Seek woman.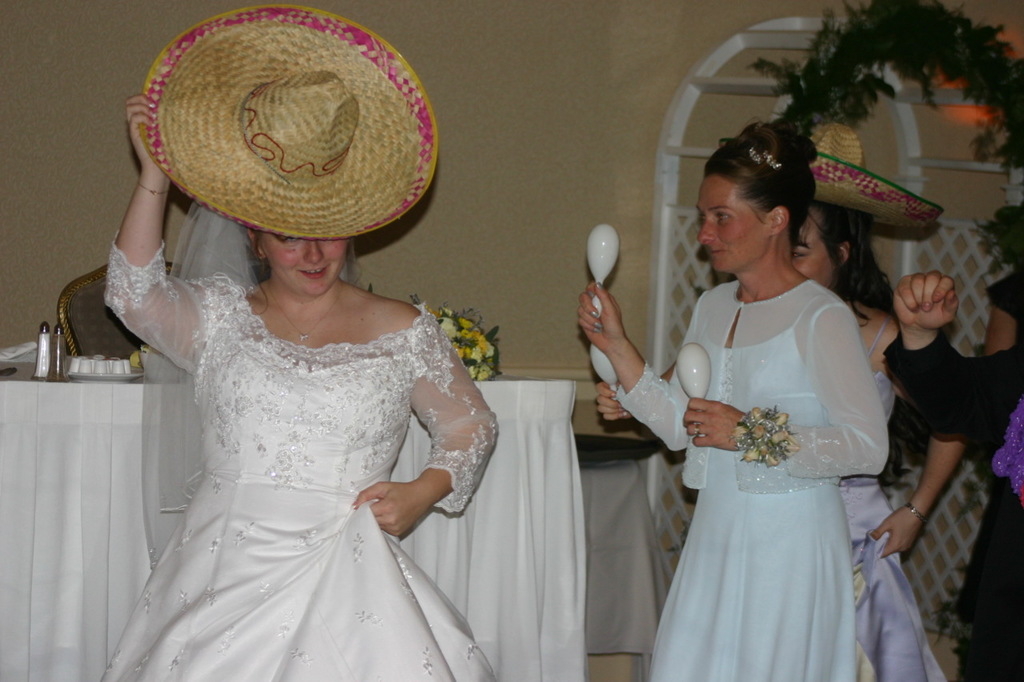
bbox(592, 162, 946, 679).
